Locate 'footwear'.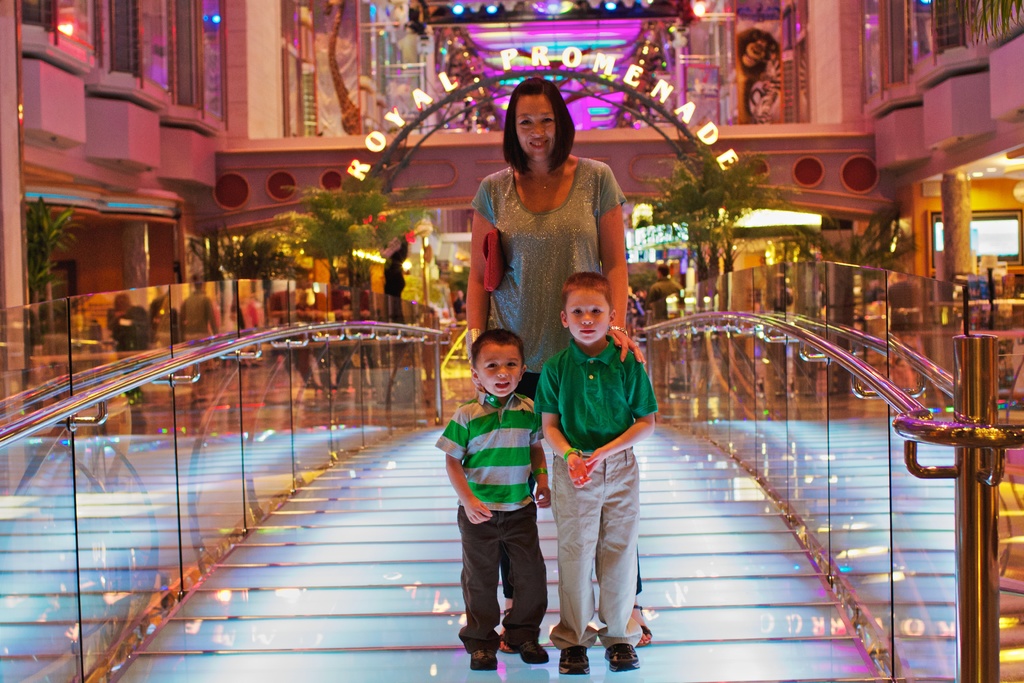
Bounding box: detection(502, 623, 550, 666).
